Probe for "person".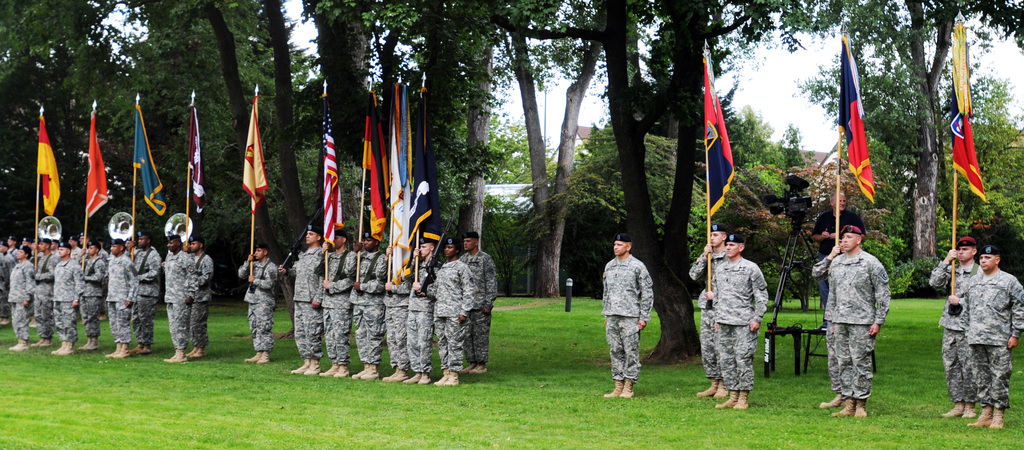
Probe result: box(237, 247, 275, 363).
